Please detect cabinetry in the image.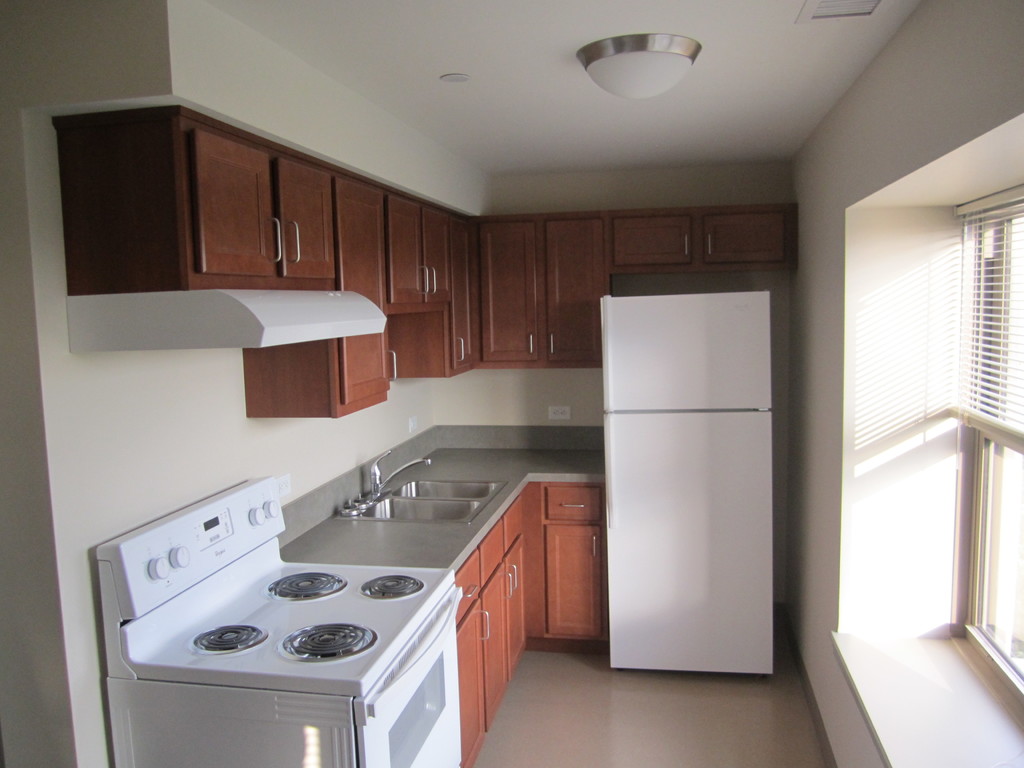
(x1=503, y1=540, x2=531, y2=674).
